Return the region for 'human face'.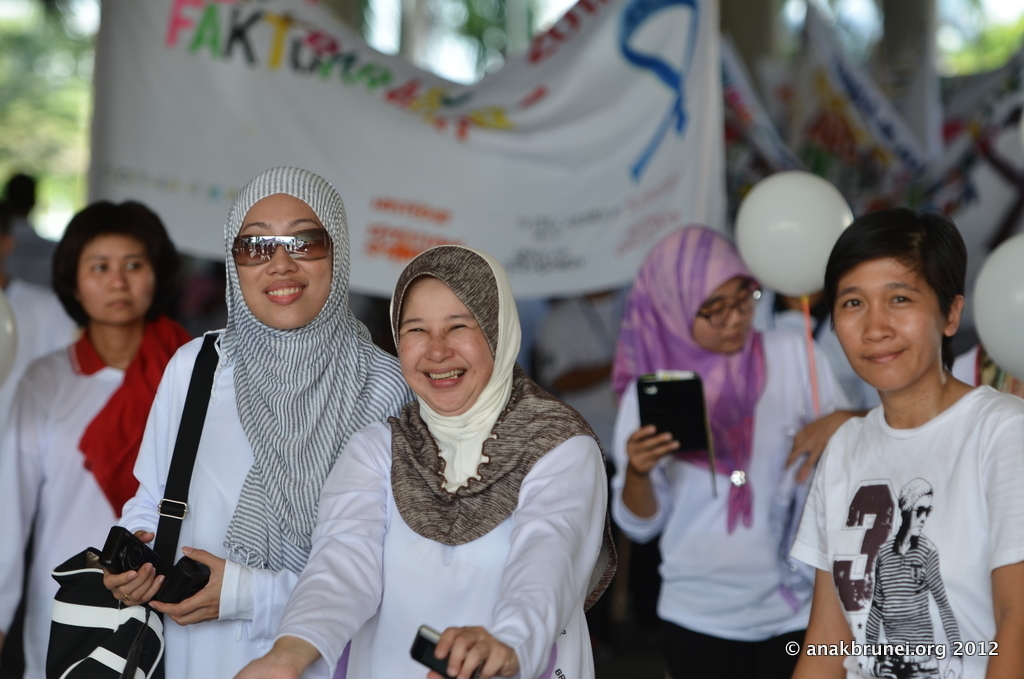
bbox=[828, 261, 947, 389].
